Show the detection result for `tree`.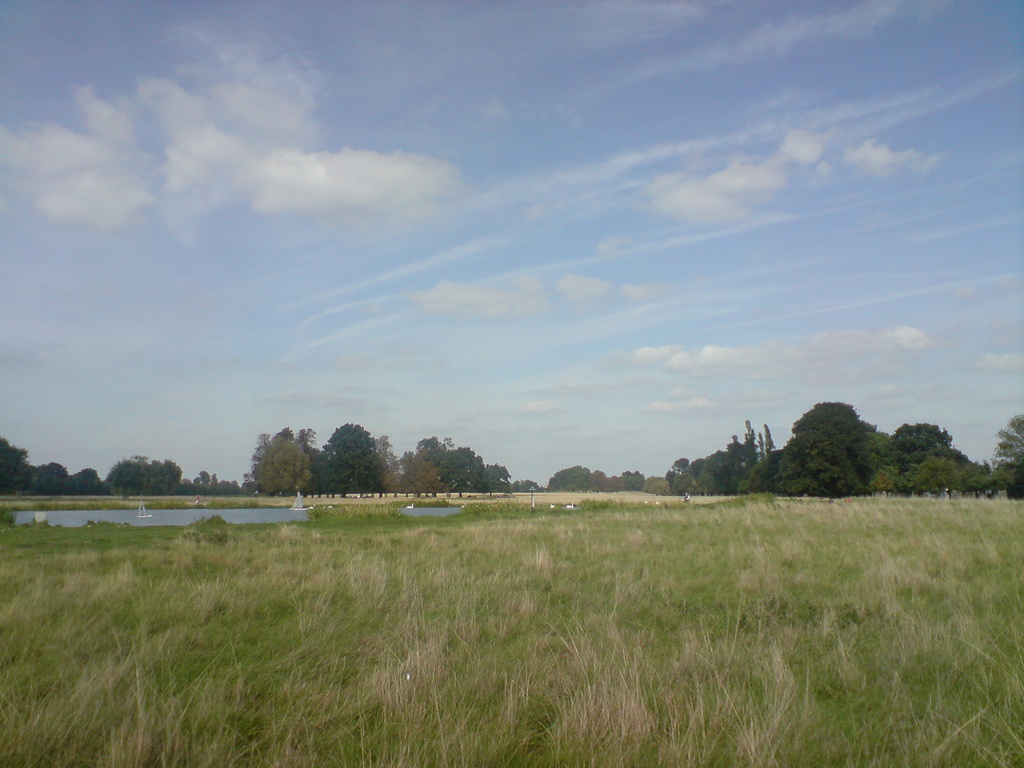
<bbox>296, 429, 399, 506</bbox>.
